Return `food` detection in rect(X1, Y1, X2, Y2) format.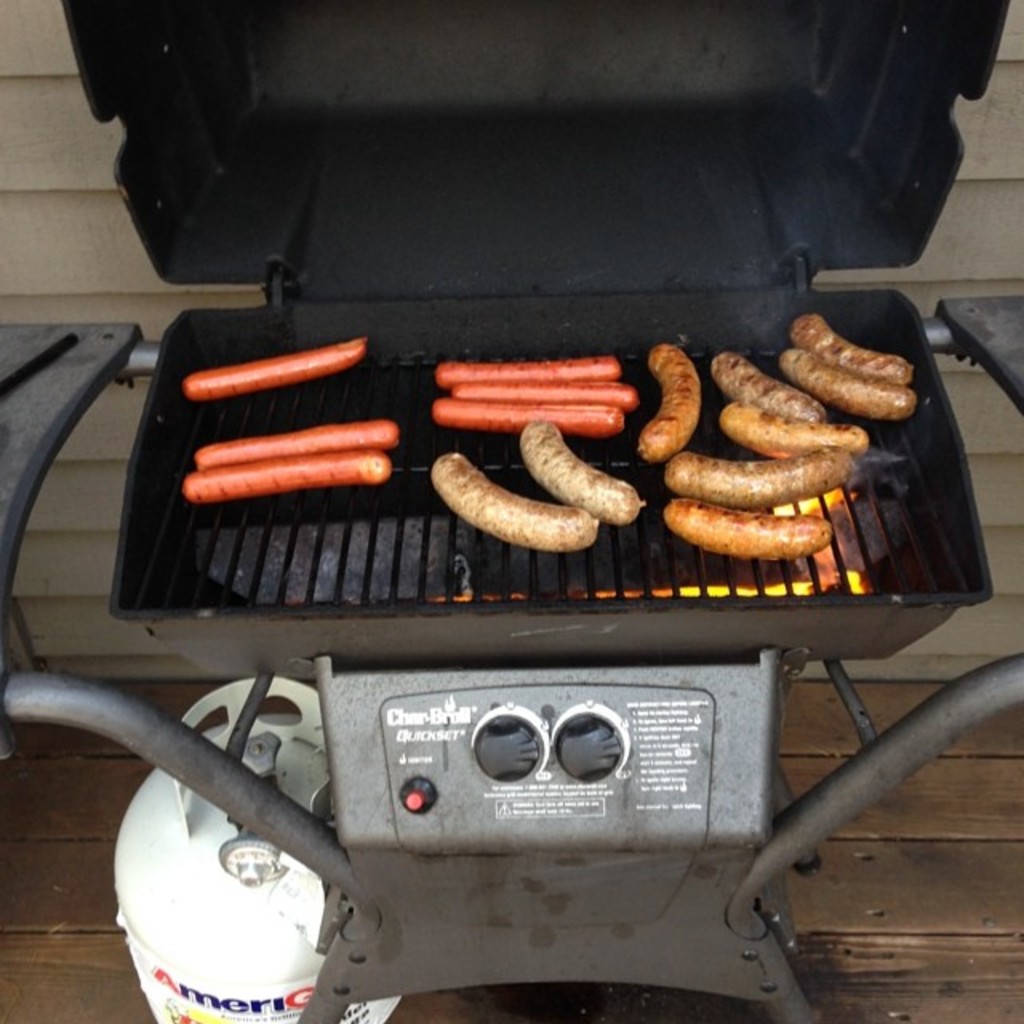
rect(653, 333, 886, 562).
